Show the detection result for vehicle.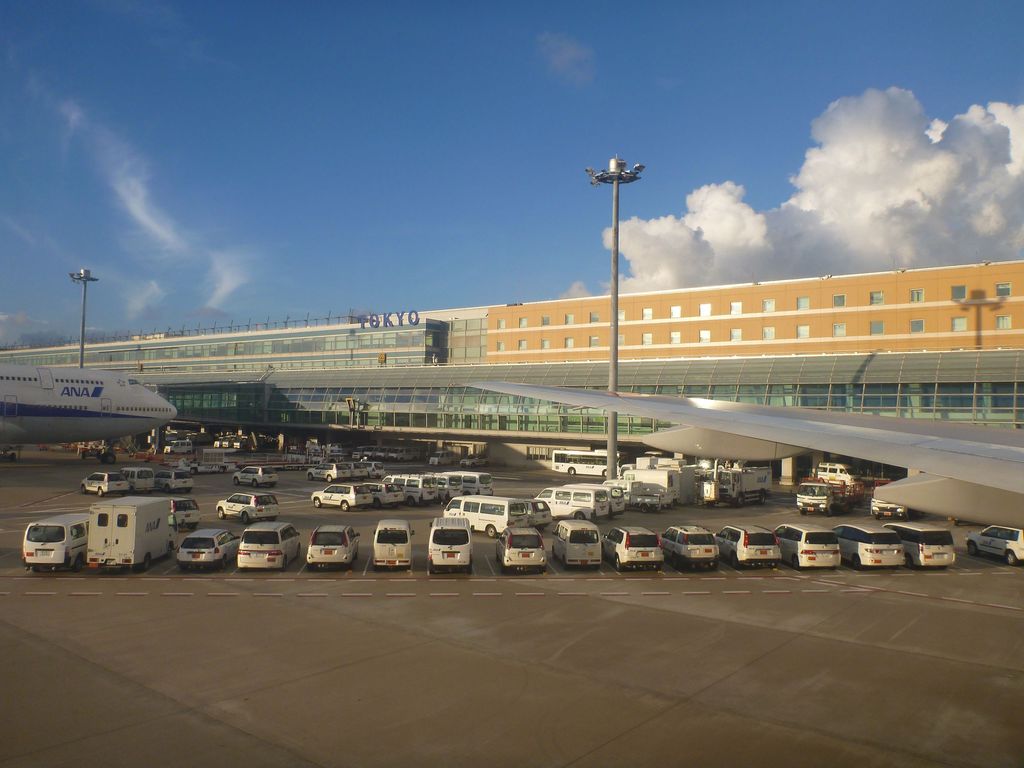
region(776, 524, 843, 569).
